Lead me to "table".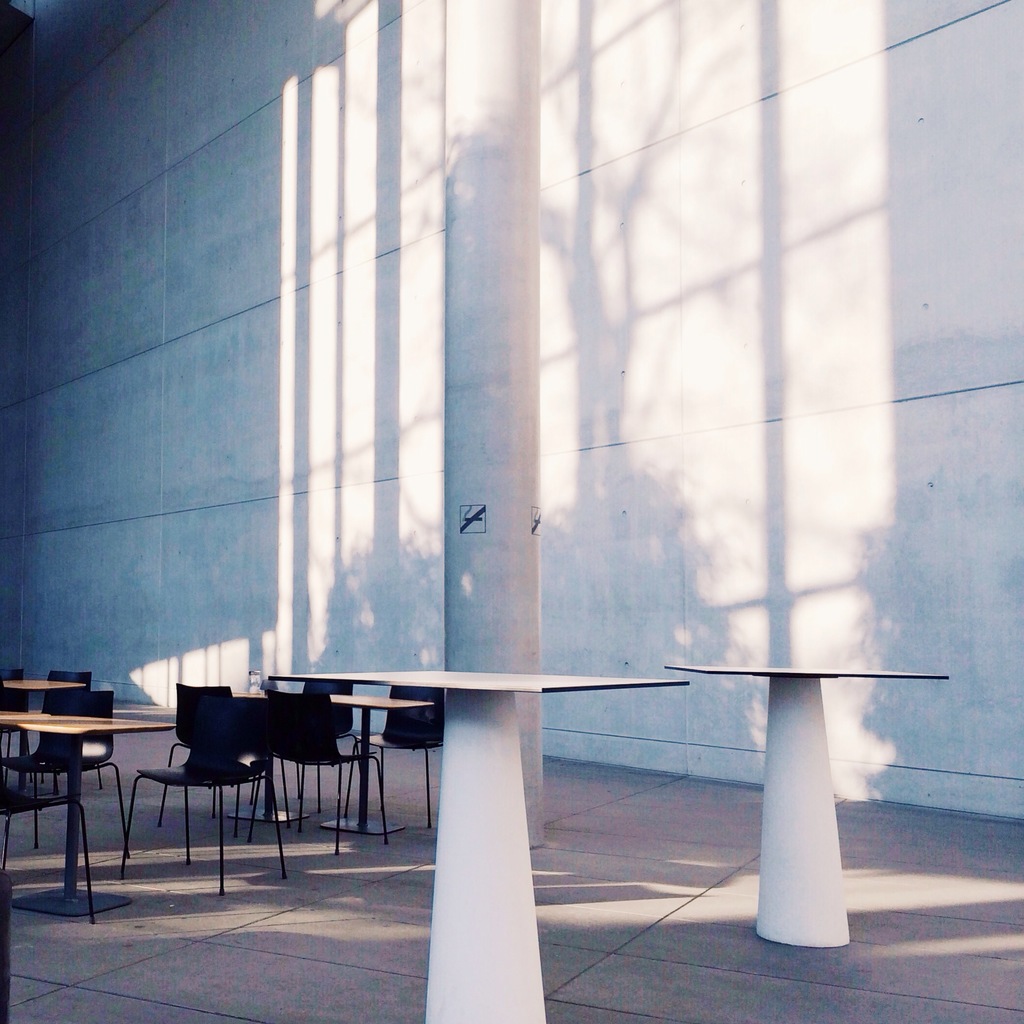
Lead to x1=263 y1=659 x2=697 y2=707.
